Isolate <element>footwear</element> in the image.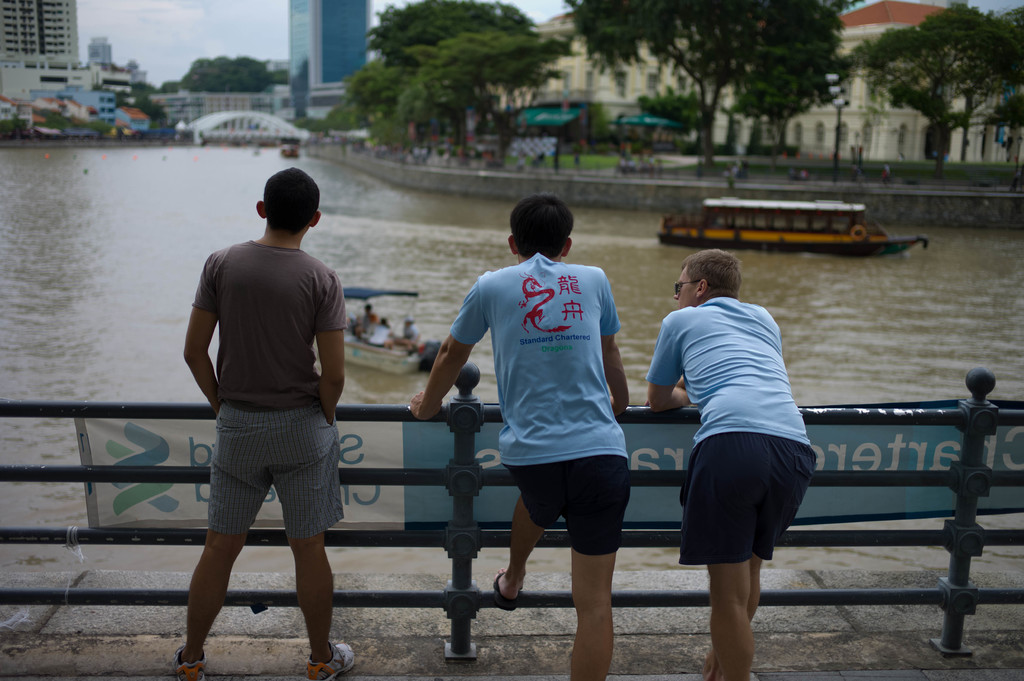
Isolated region: [left=307, top=636, right=360, bottom=680].
